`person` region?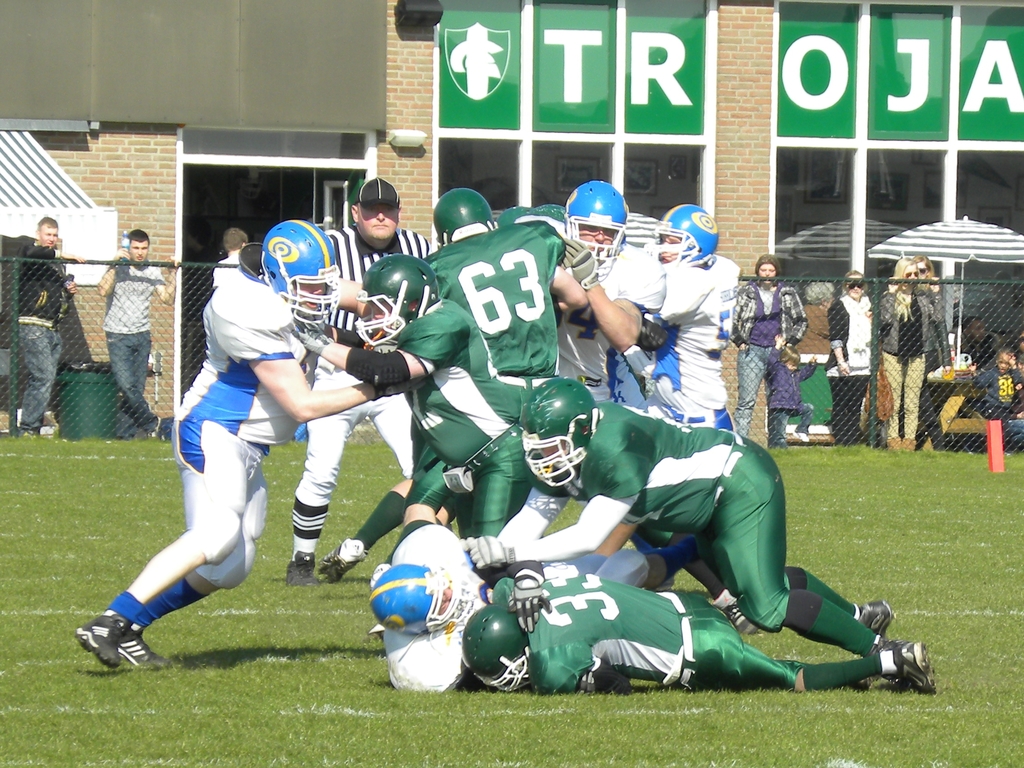
906:254:964:388
